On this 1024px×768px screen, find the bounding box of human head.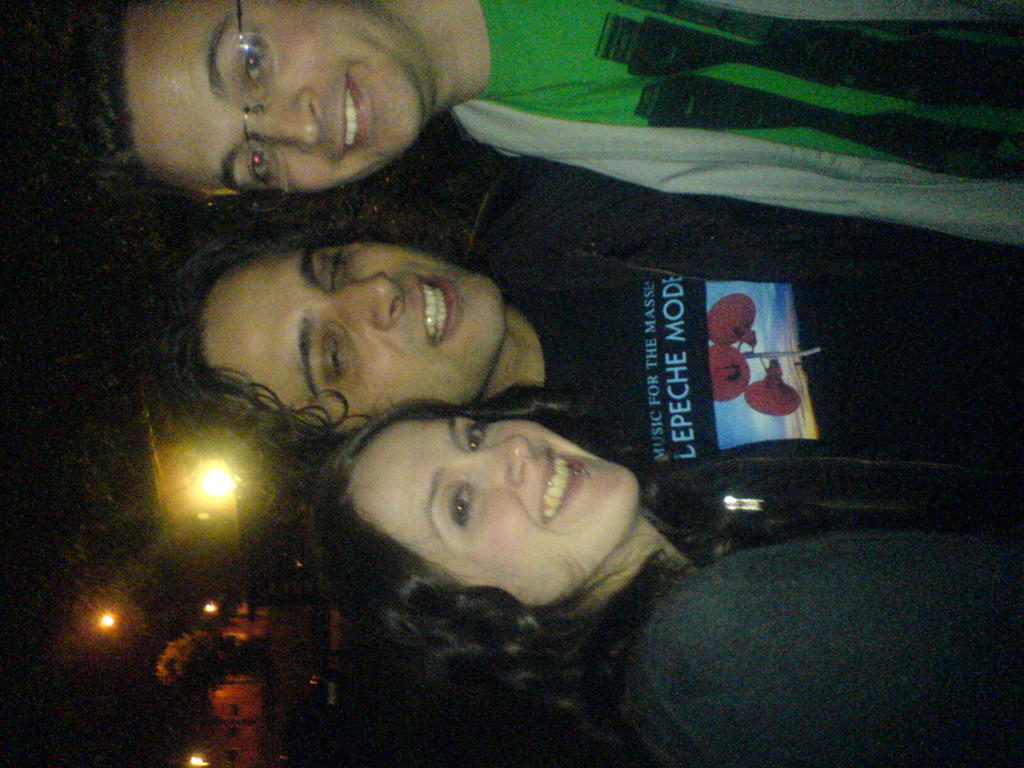
Bounding box: box=[44, 0, 424, 198].
